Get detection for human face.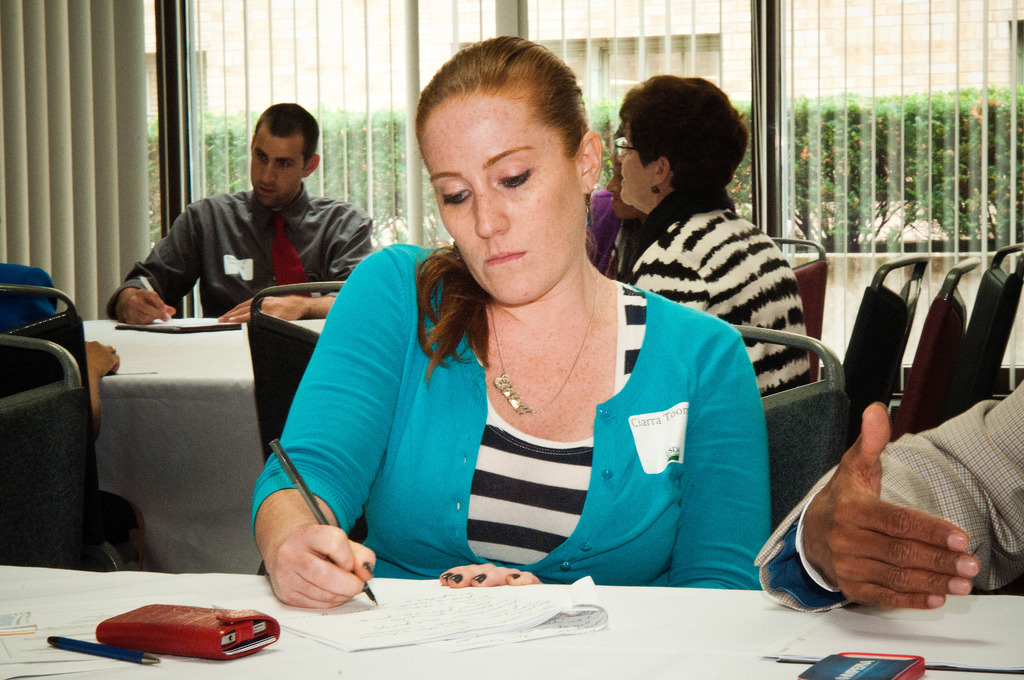
Detection: 250:127:303:204.
